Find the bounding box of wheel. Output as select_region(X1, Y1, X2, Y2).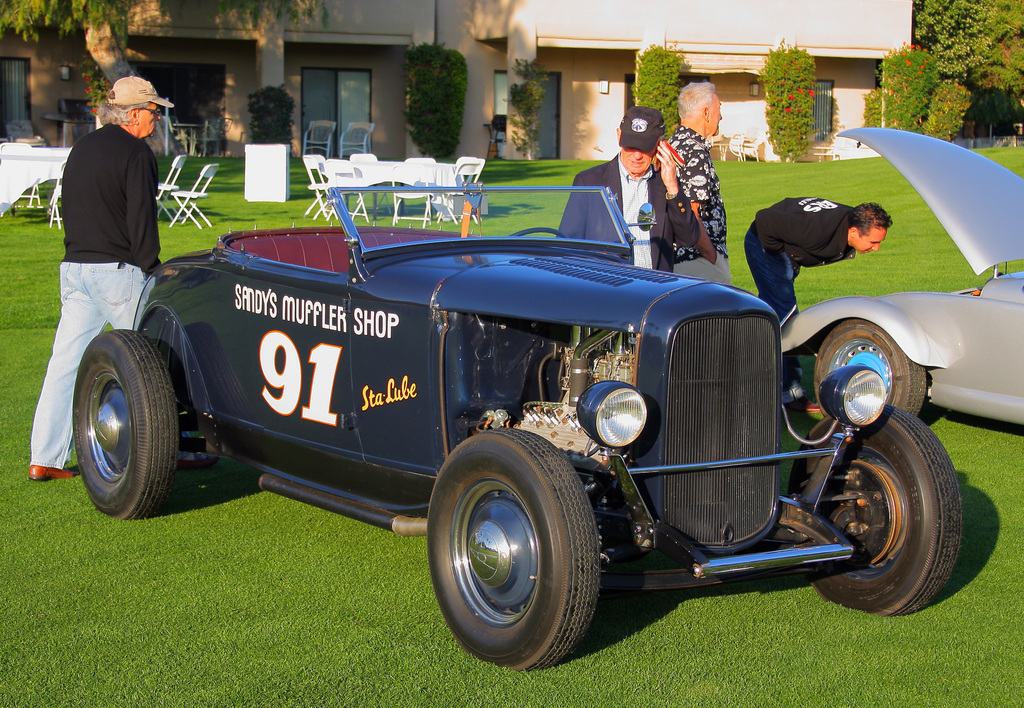
select_region(73, 329, 178, 518).
